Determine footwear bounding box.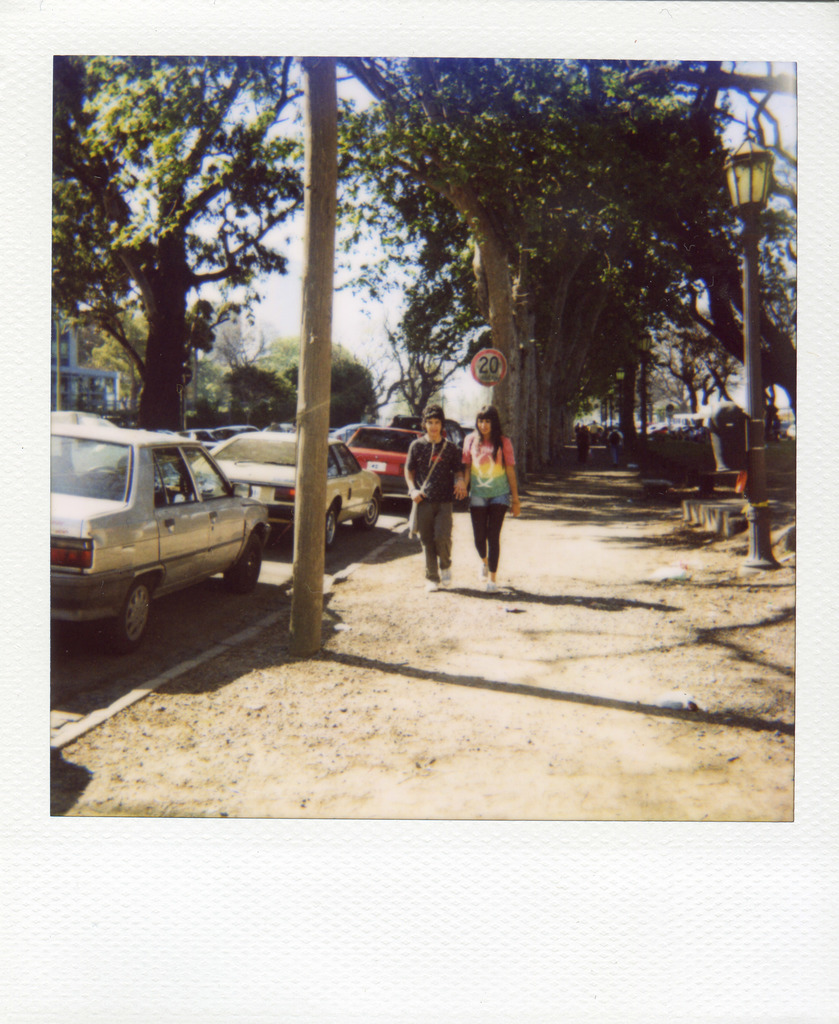
Determined: locate(440, 572, 452, 586).
